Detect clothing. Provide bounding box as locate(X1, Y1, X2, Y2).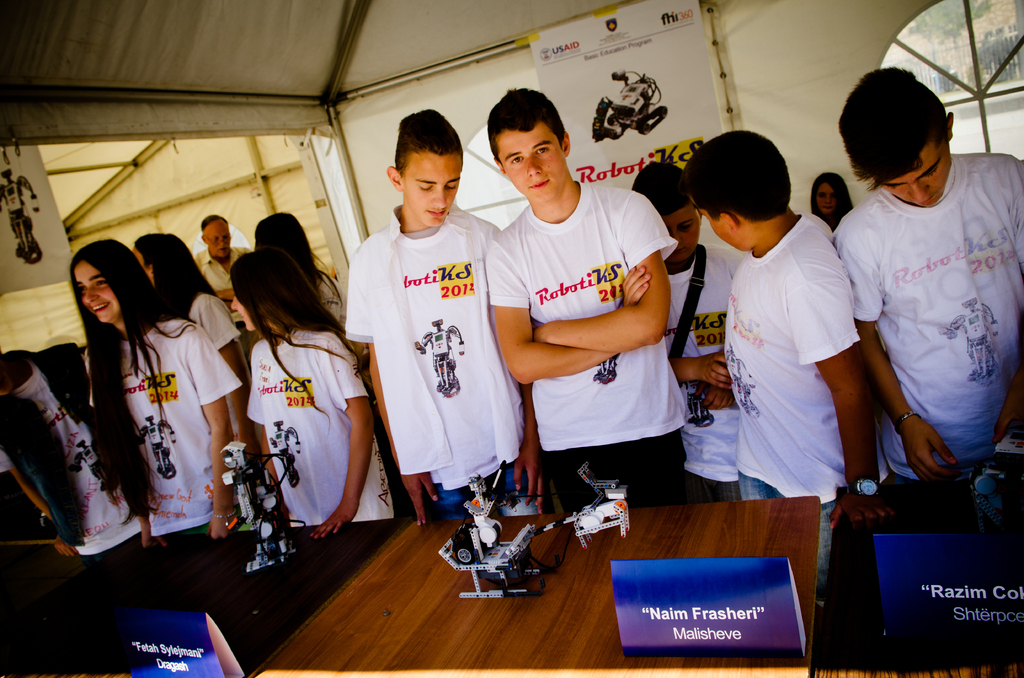
locate(844, 147, 1023, 507).
